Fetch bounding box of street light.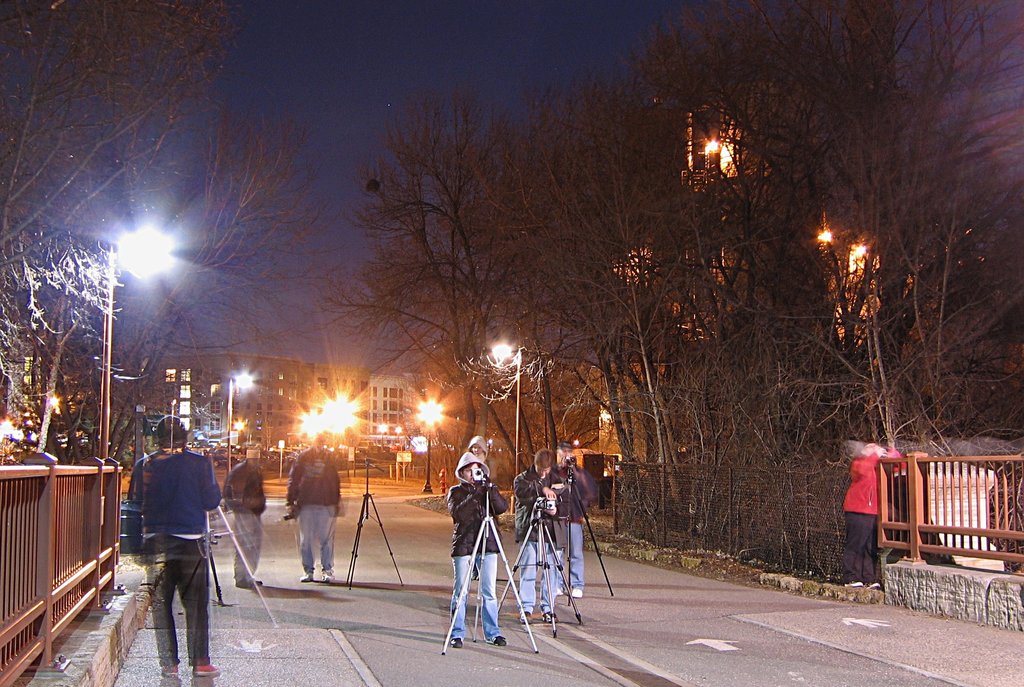
Bbox: 377 421 388 449.
